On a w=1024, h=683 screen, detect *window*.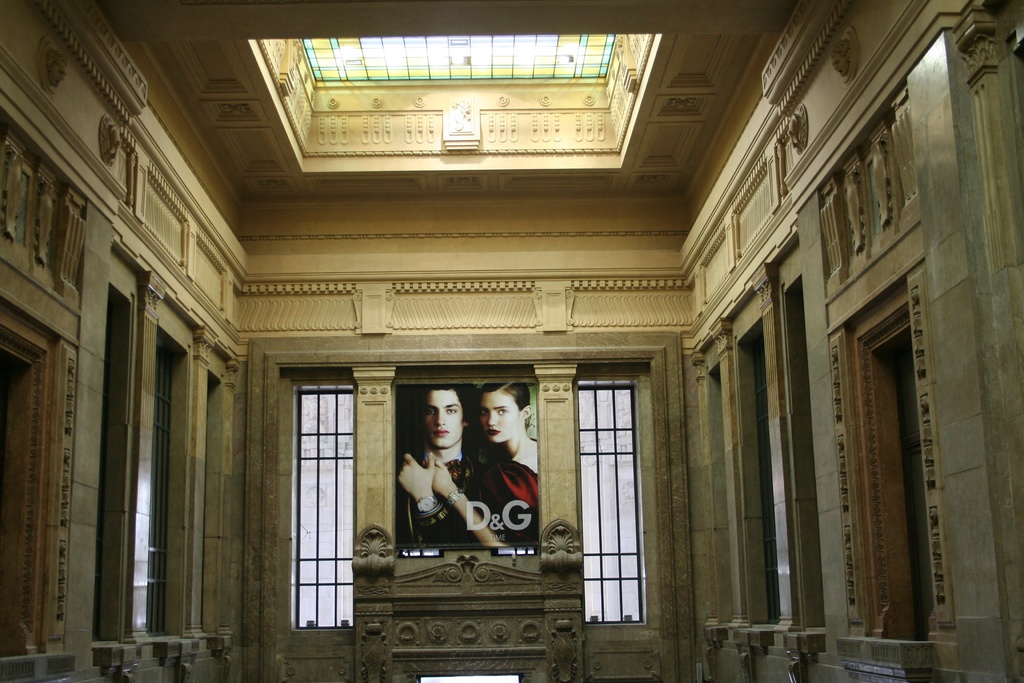
(300, 35, 611, 78).
